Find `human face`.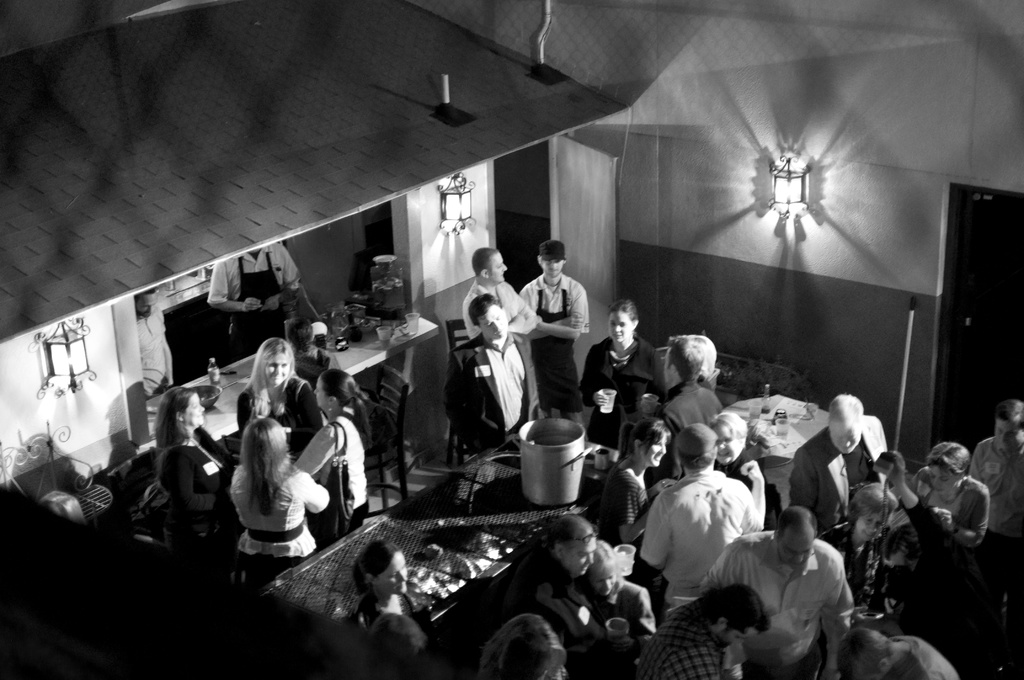
[left=719, top=625, right=760, bottom=650].
